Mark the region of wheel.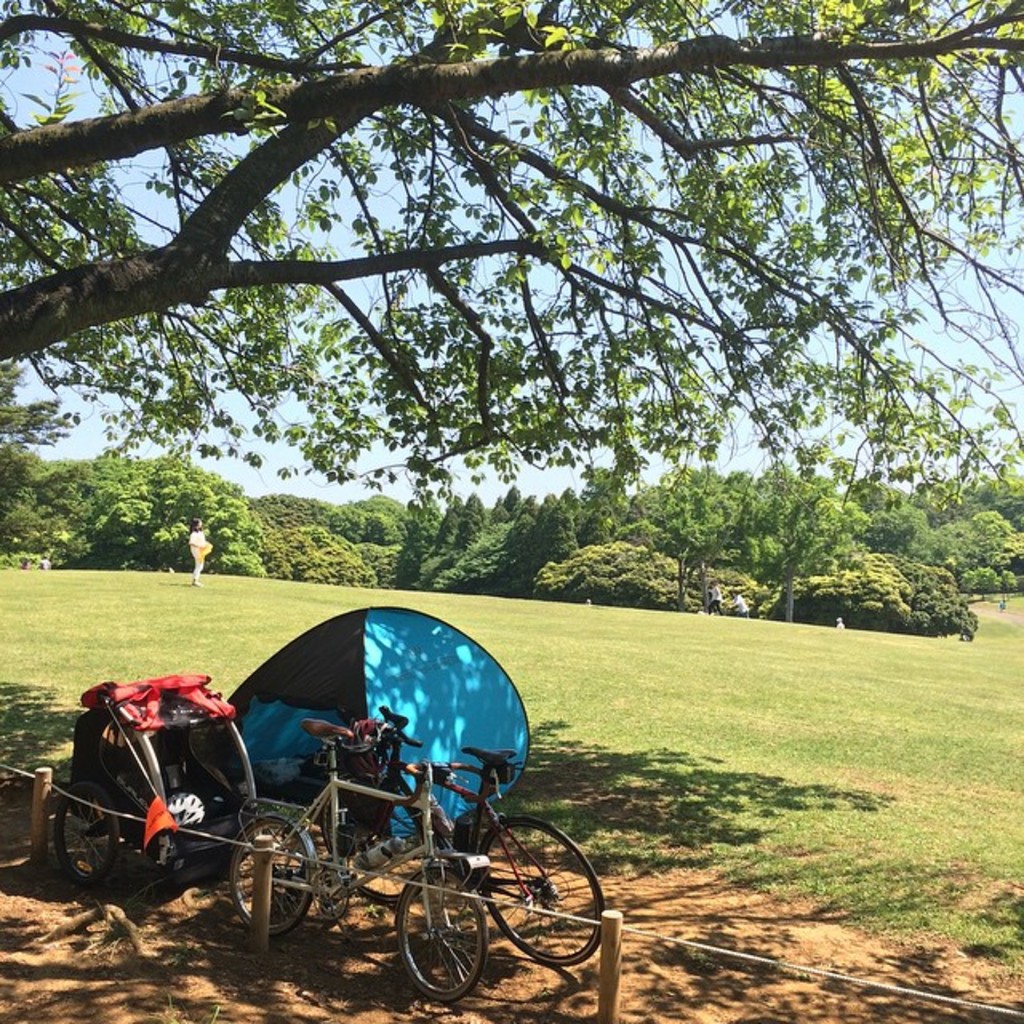
Region: select_region(229, 821, 312, 938).
